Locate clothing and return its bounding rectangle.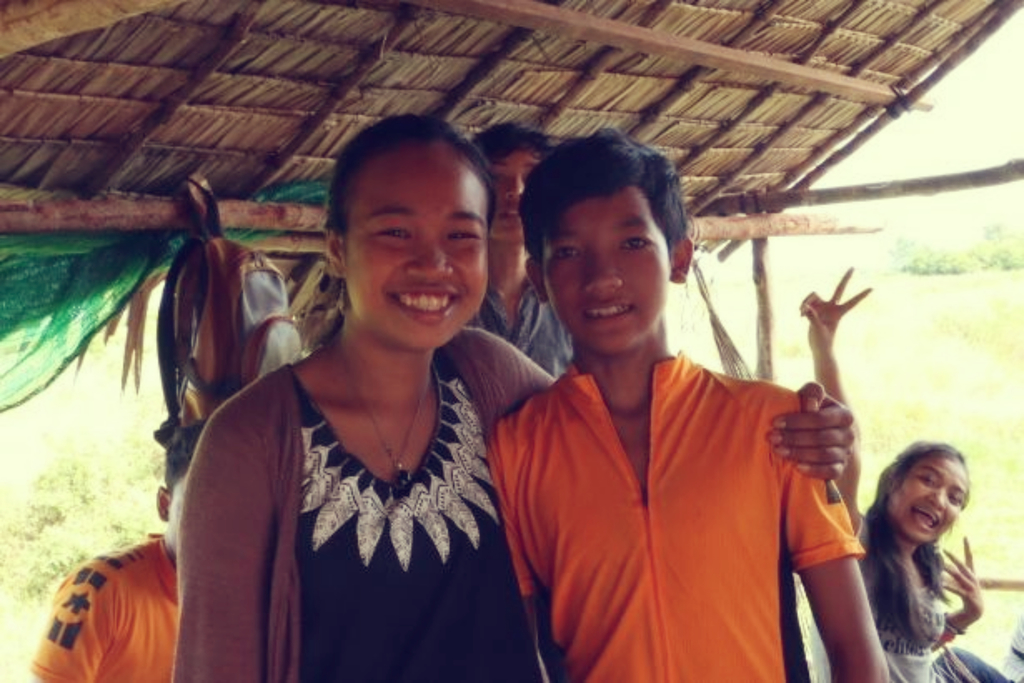
(470, 280, 580, 388).
